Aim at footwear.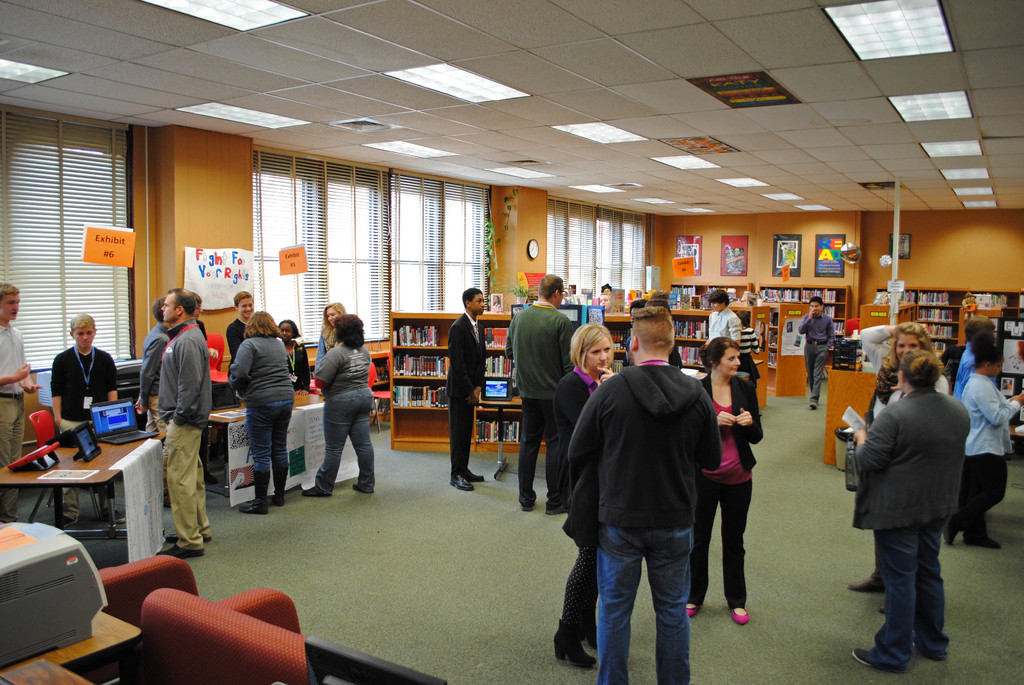
Aimed at [x1=158, y1=544, x2=207, y2=563].
